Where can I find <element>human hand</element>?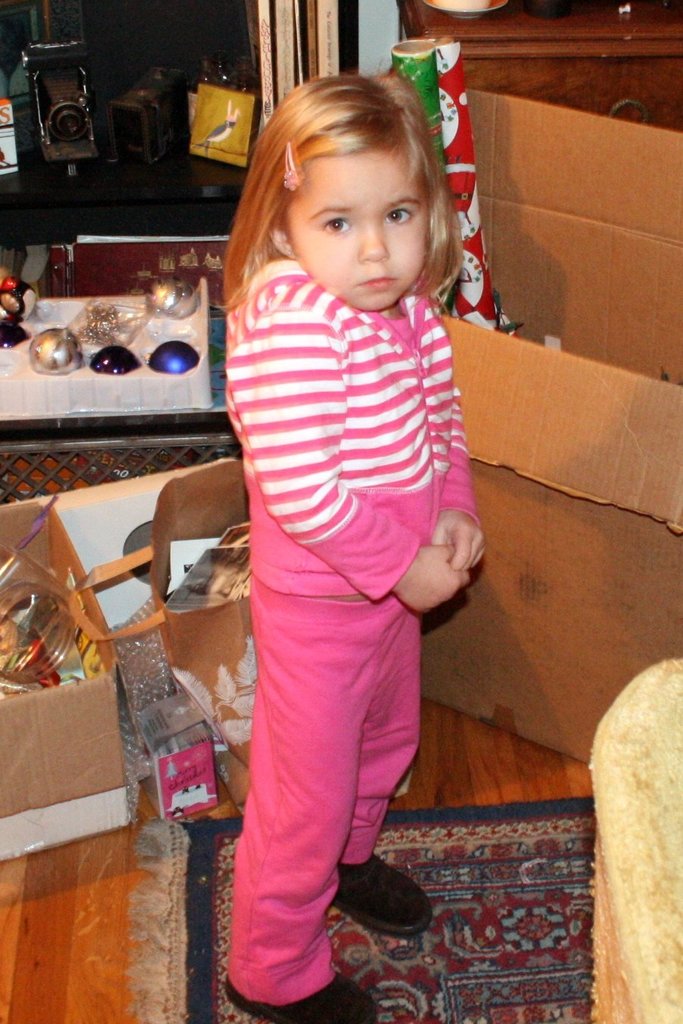
You can find it at 429, 508, 490, 570.
